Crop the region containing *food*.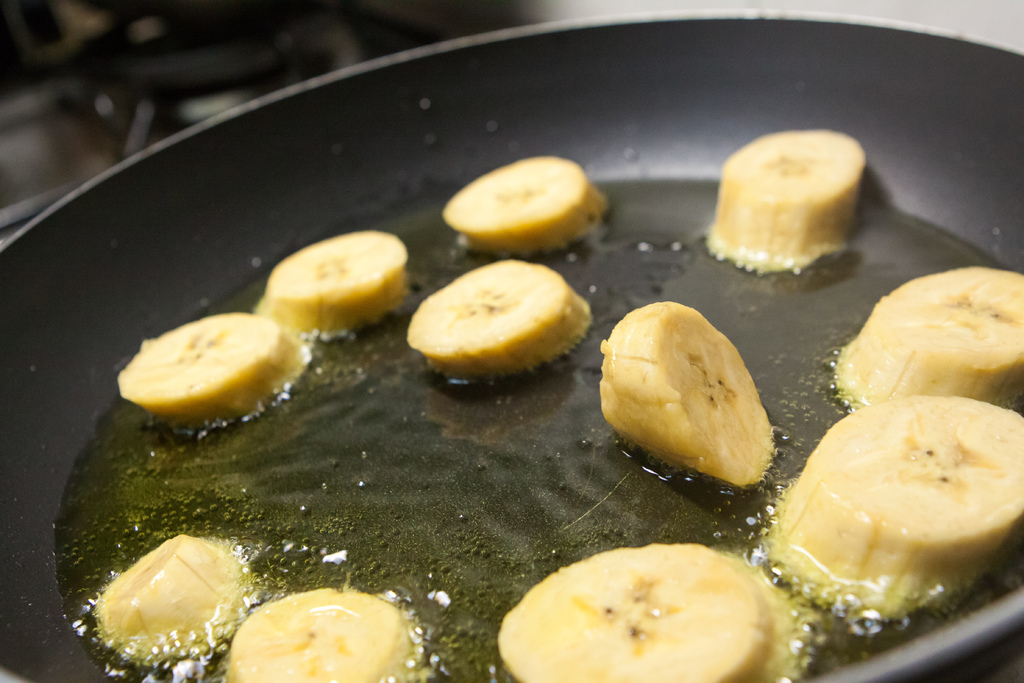
Crop region: [x1=598, y1=300, x2=773, y2=488].
